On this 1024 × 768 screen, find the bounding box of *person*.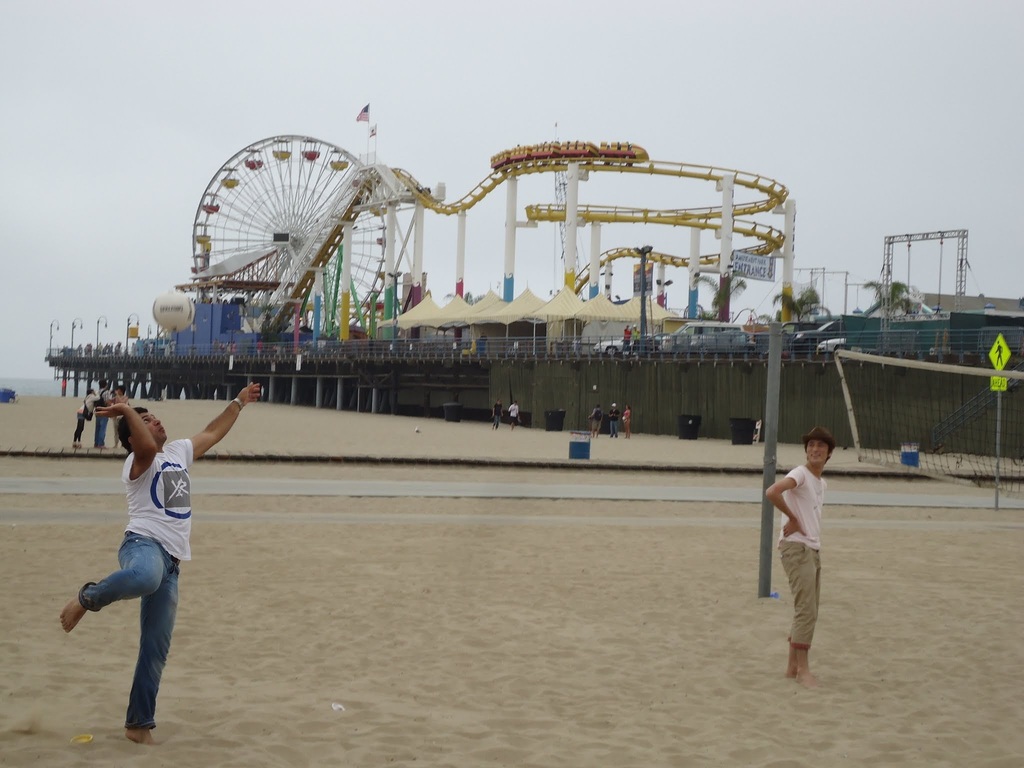
Bounding box: {"x1": 774, "y1": 428, "x2": 846, "y2": 674}.
